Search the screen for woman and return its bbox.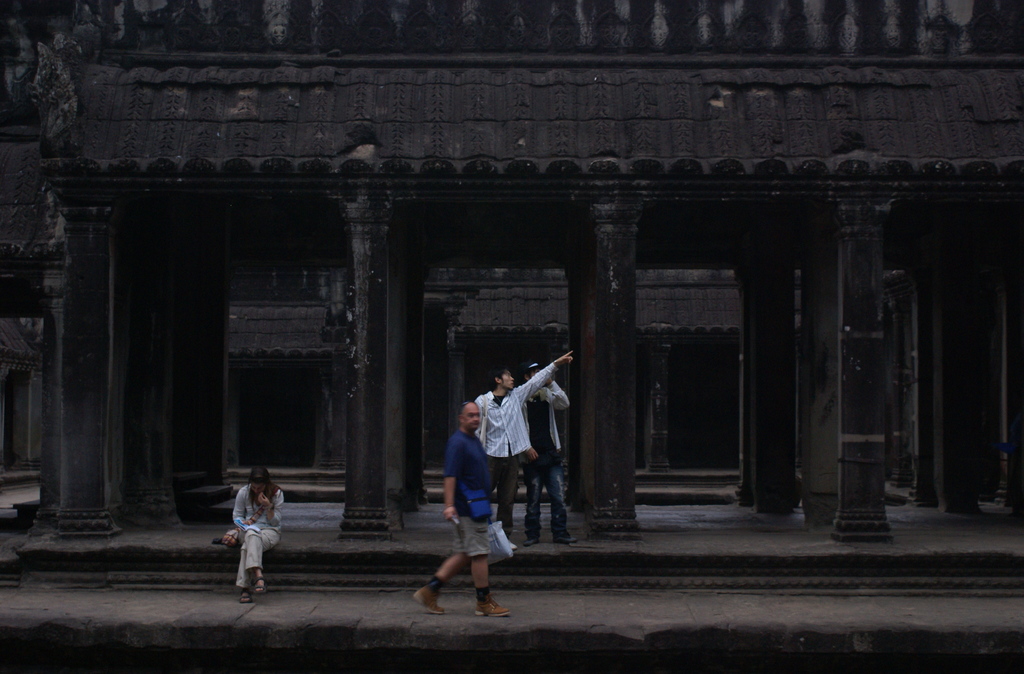
Found: rect(218, 474, 280, 595).
